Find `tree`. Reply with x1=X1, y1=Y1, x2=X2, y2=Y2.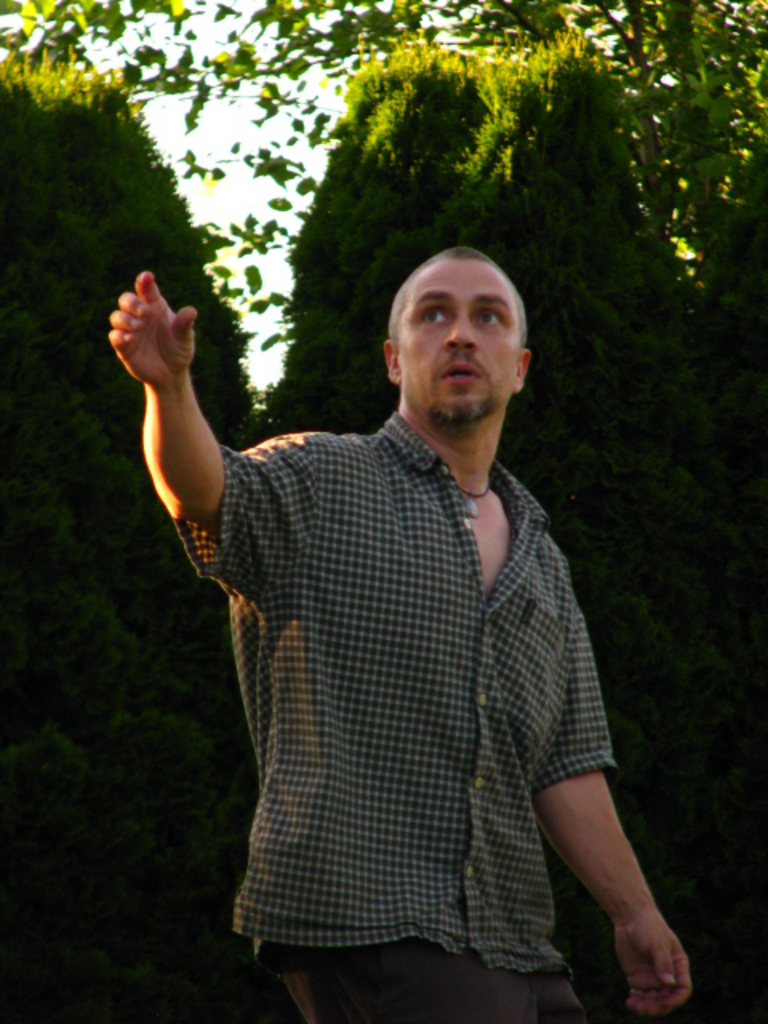
x1=0, y1=0, x2=766, y2=315.
